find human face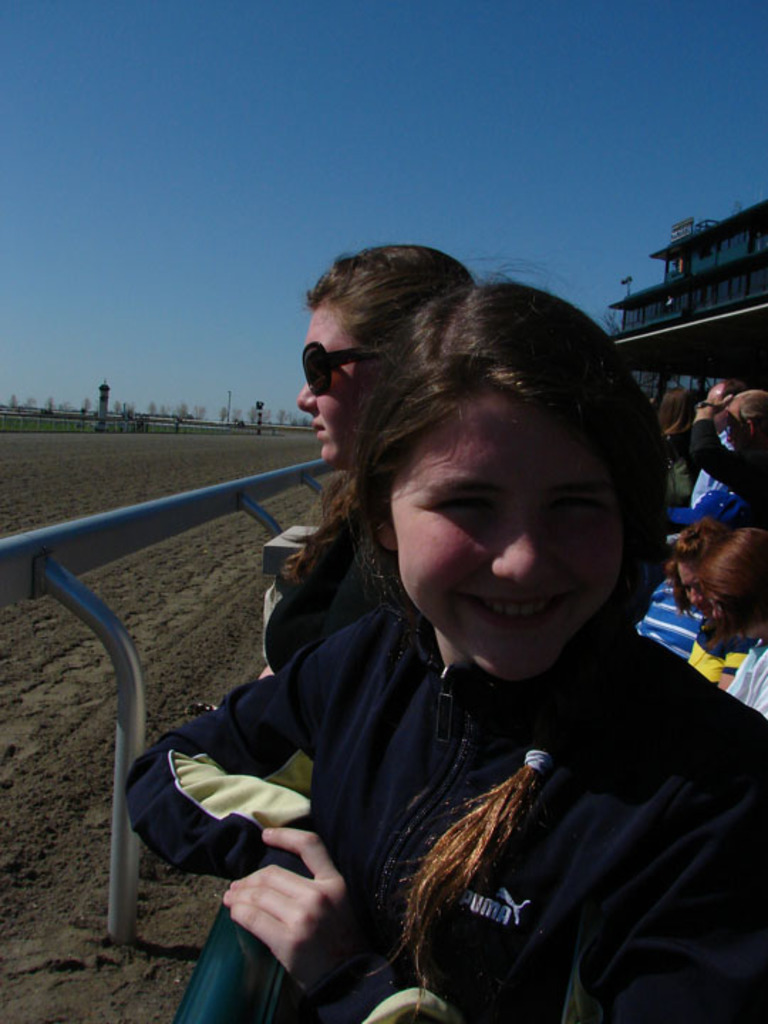
388 385 624 683
